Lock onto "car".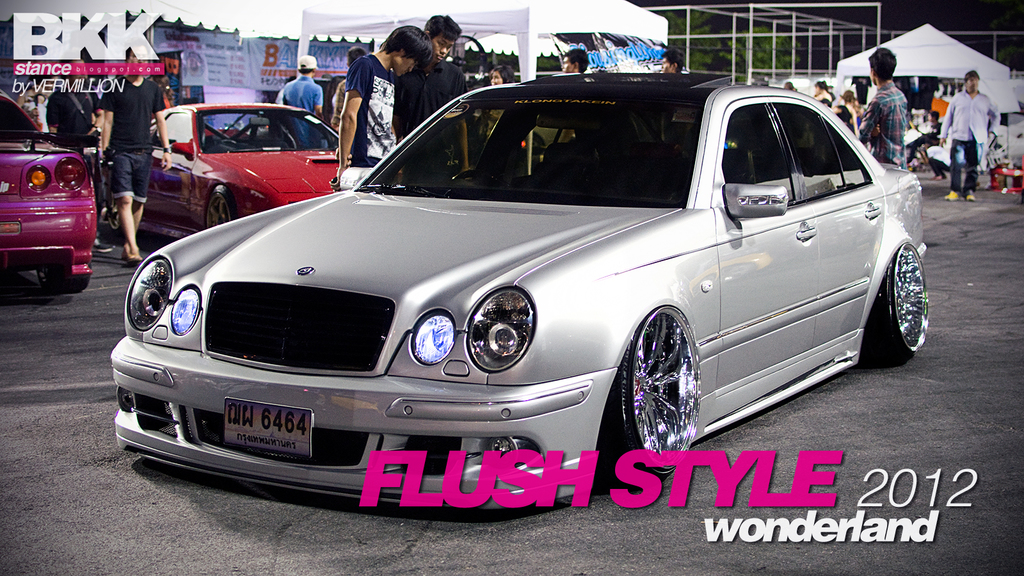
Locked: (0,88,97,294).
